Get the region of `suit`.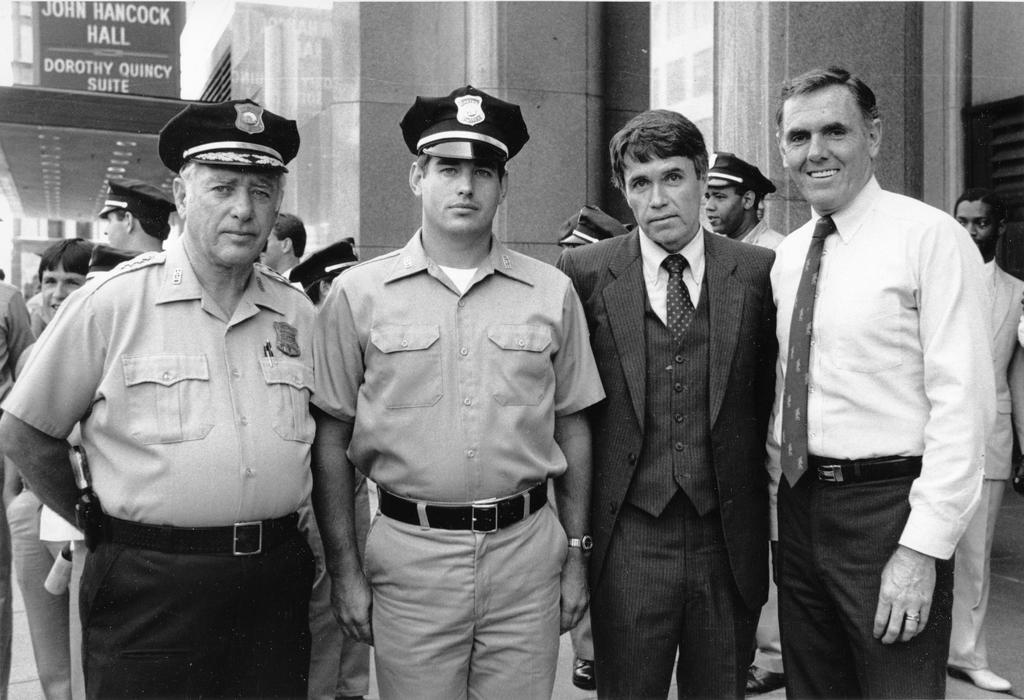
locate(563, 98, 797, 697).
